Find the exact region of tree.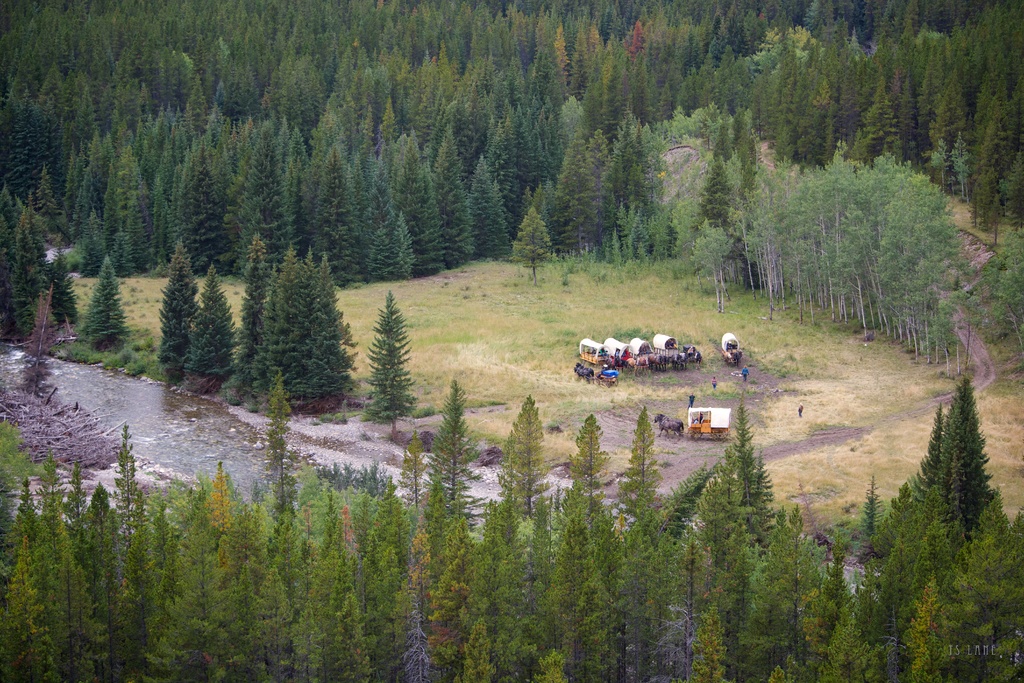
Exact region: region(355, 281, 421, 424).
